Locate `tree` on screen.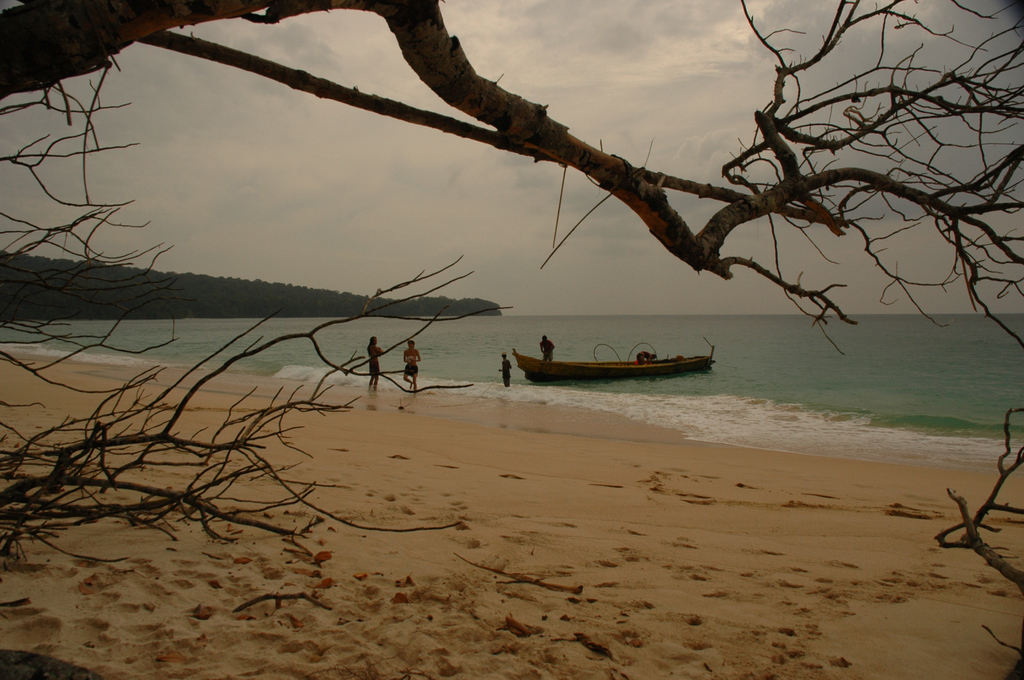
On screen at bbox=(0, 0, 1023, 652).
